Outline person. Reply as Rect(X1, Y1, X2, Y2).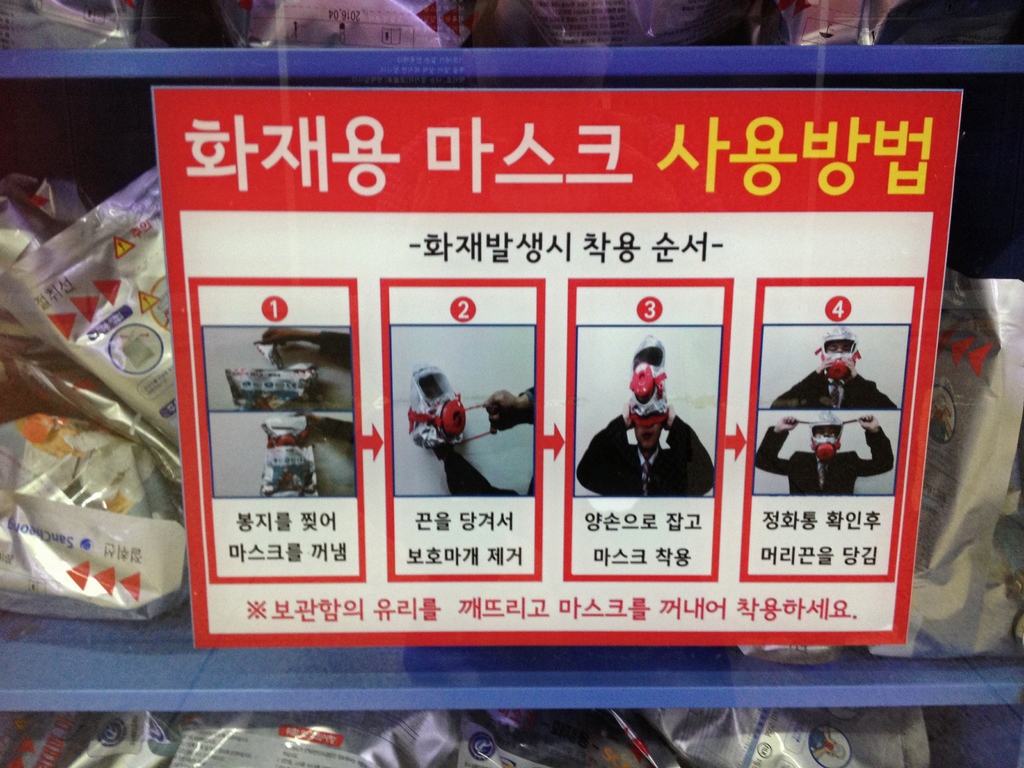
Rect(573, 337, 723, 499).
